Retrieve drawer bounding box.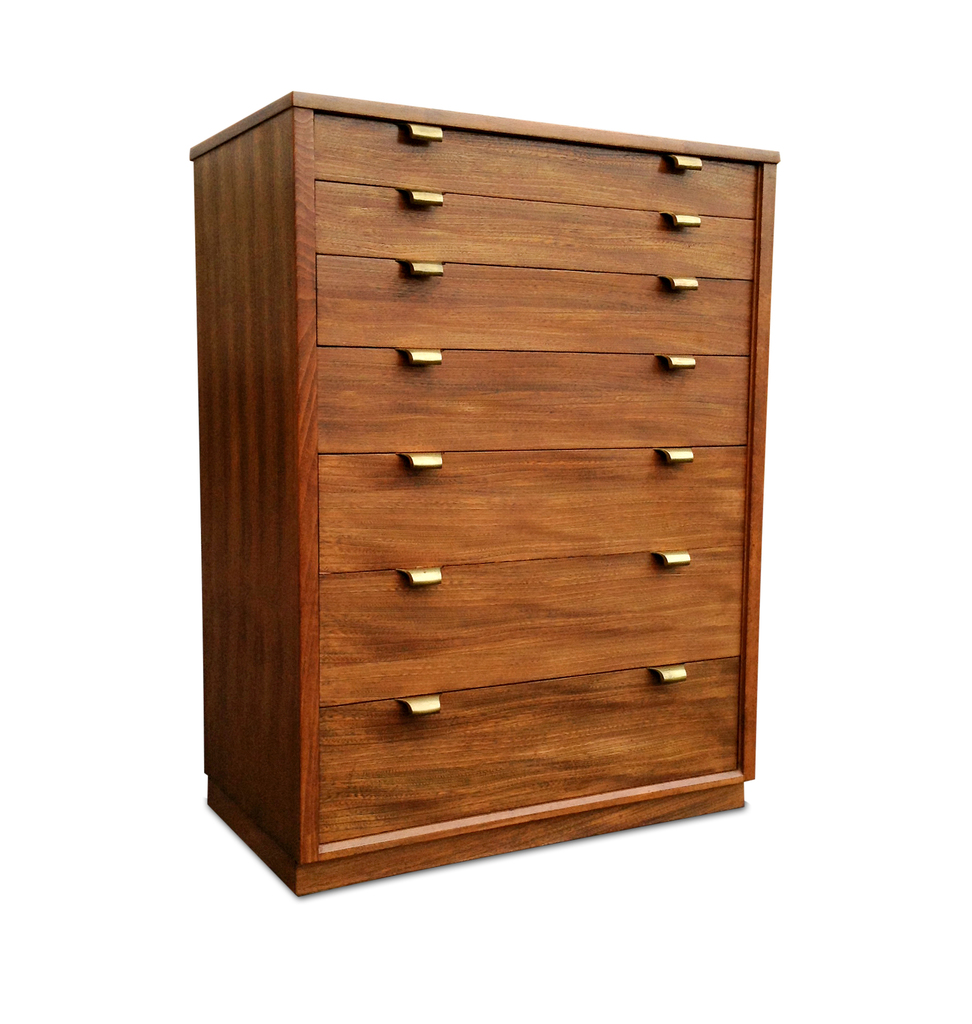
Bounding box: {"left": 319, "top": 657, "right": 742, "bottom": 844}.
